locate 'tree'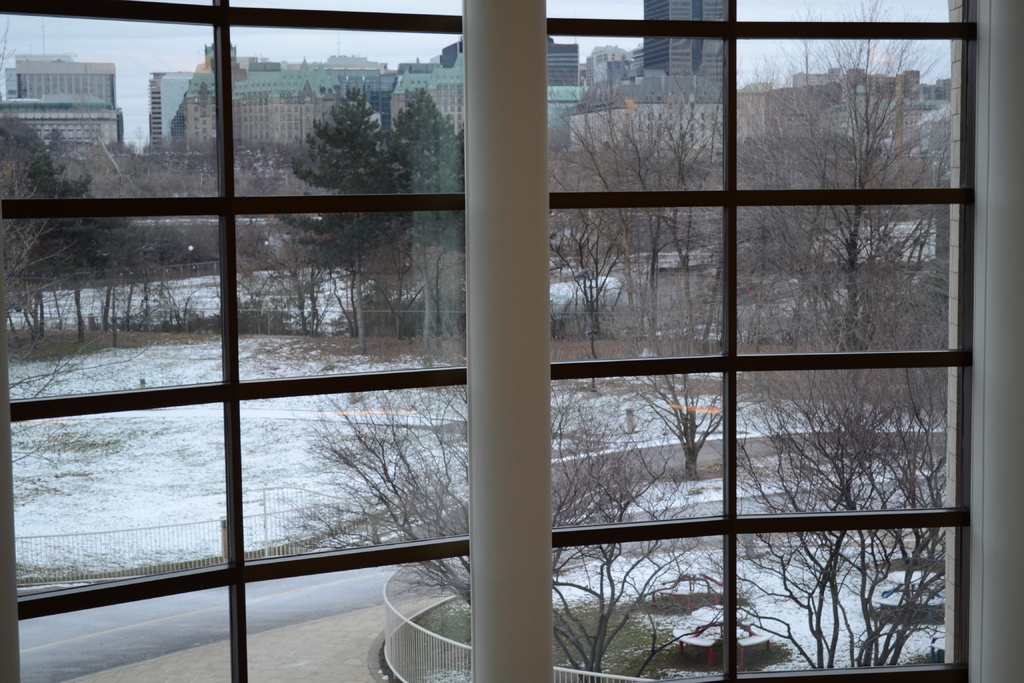
<bbox>716, 374, 960, 682</bbox>
